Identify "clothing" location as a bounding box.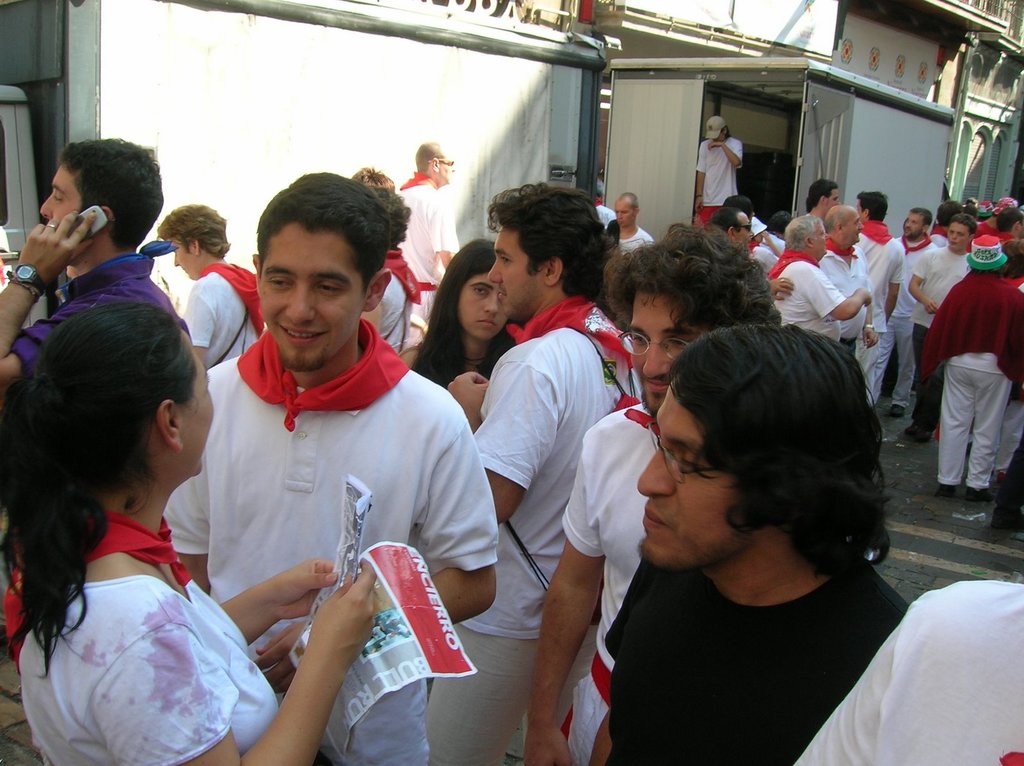
0, 500, 284, 765.
